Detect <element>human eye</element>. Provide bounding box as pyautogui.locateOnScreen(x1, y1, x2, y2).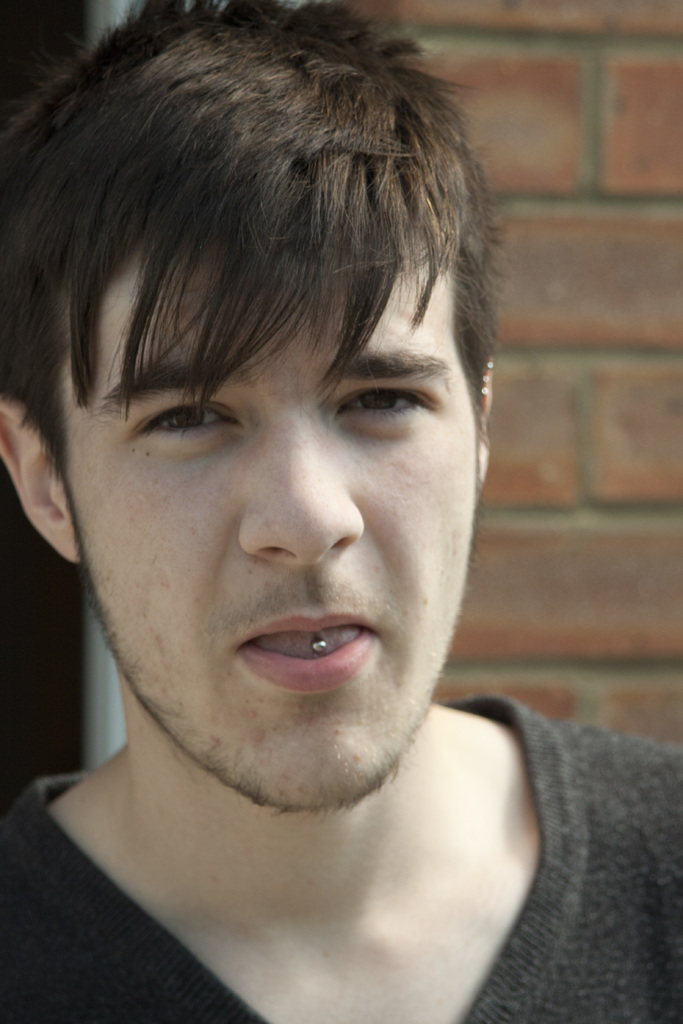
pyautogui.locateOnScreen(329, 383, 441, 431).
